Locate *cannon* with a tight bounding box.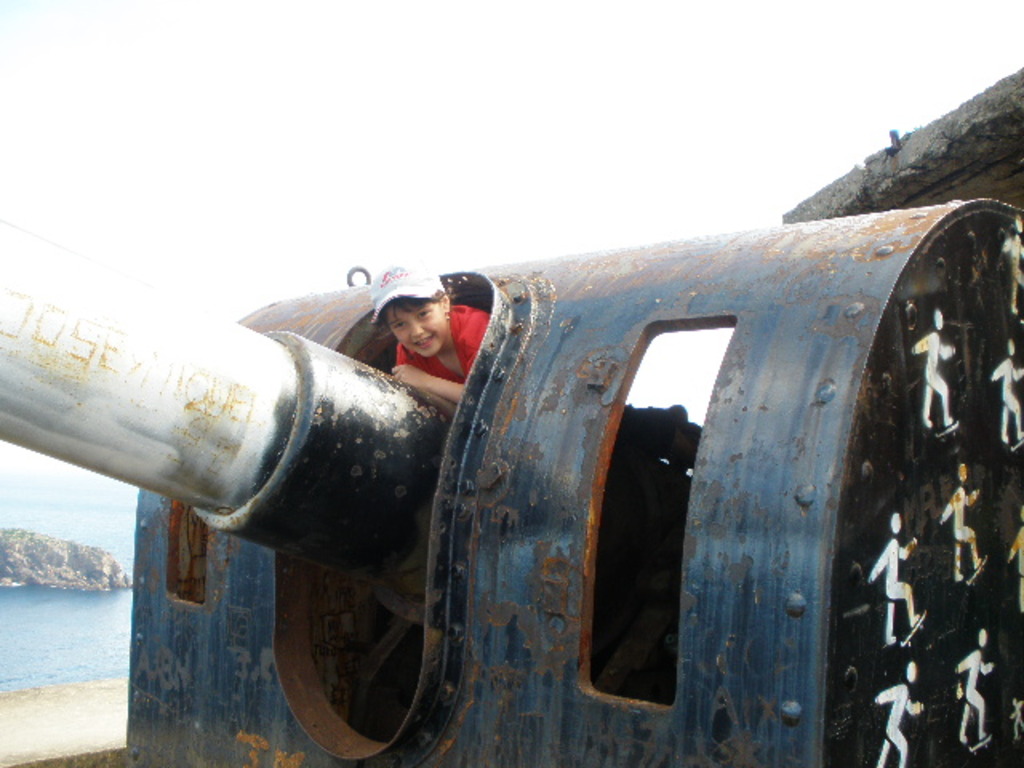
bbox(0, 194, 1022, 766).
